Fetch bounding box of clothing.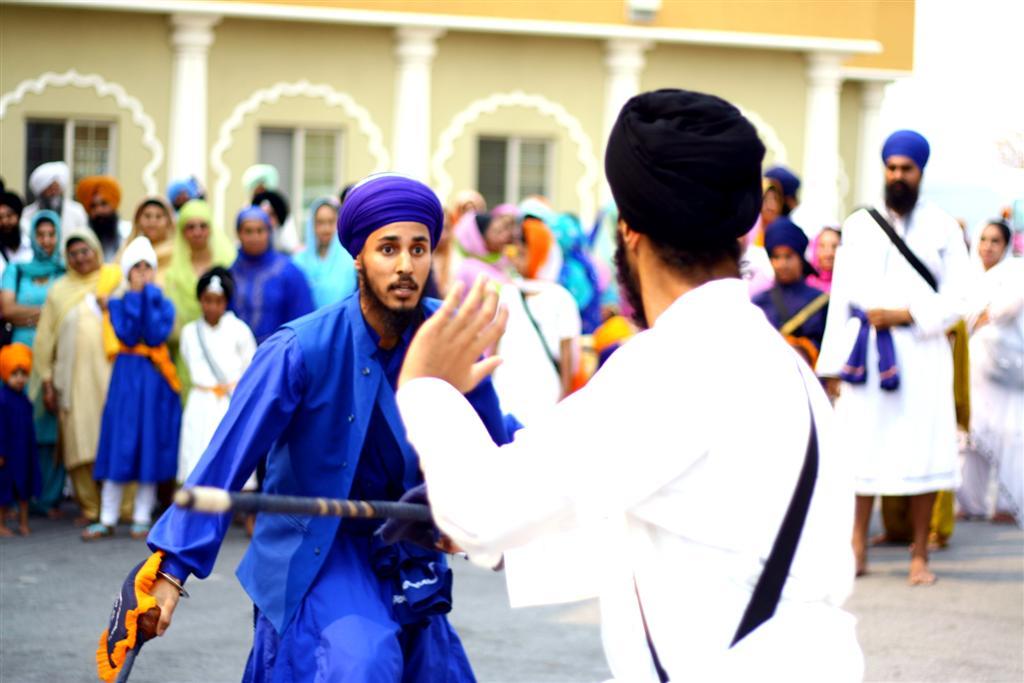
Bbox: box(0, 380, 38, 516).
